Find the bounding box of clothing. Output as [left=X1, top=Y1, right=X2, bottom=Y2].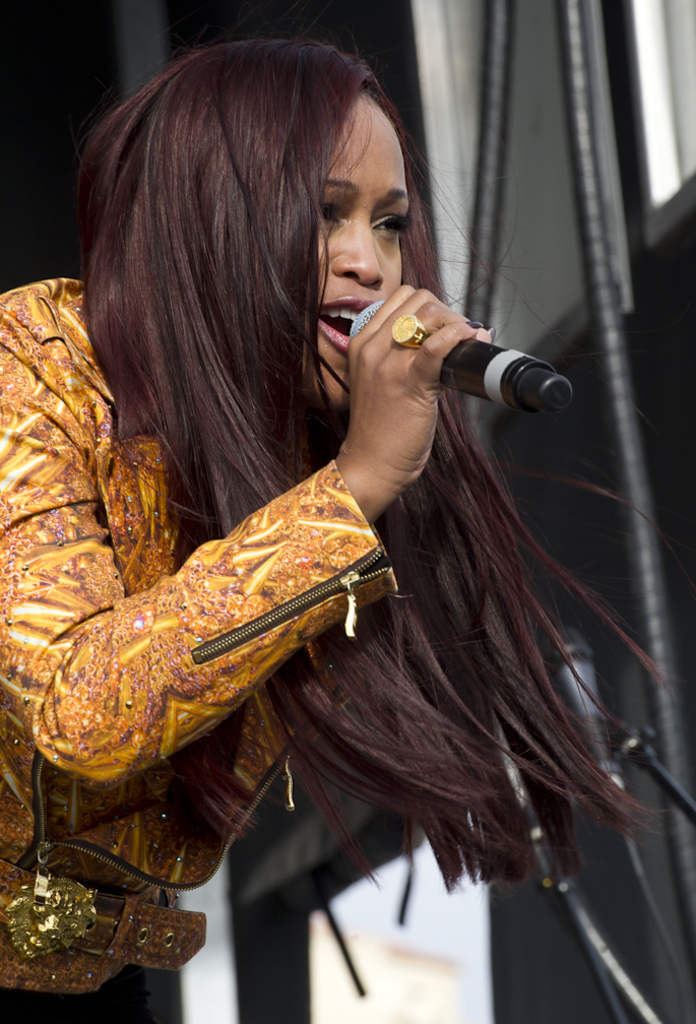
[left=0, top=282, right=406, bottom=997].
